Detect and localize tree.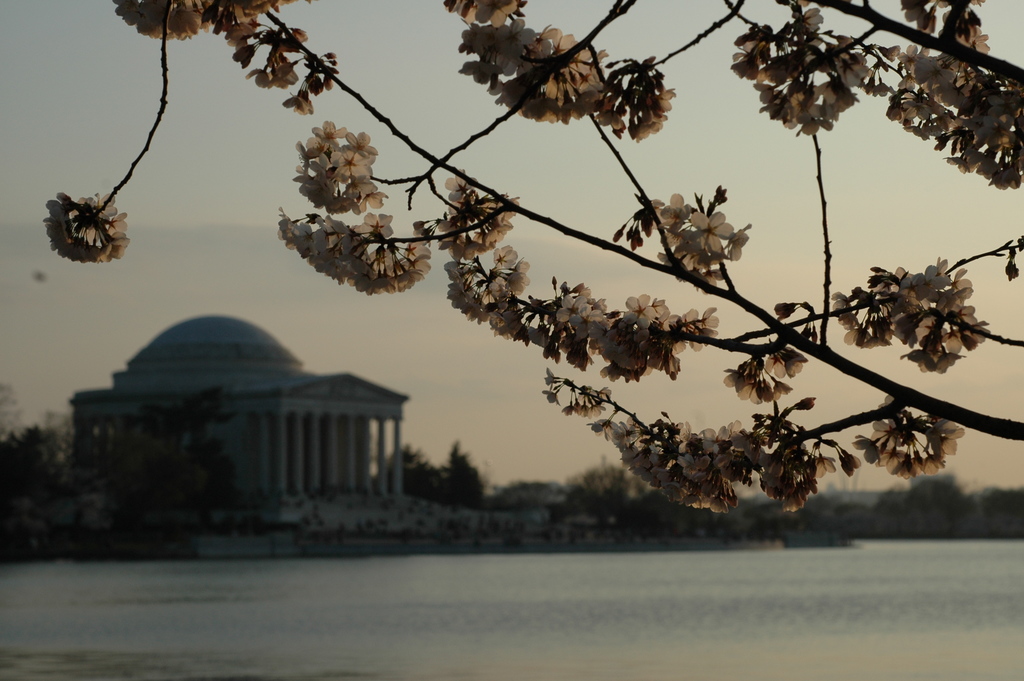
Localized at left=438, top=431, right=486, bottom=511.
